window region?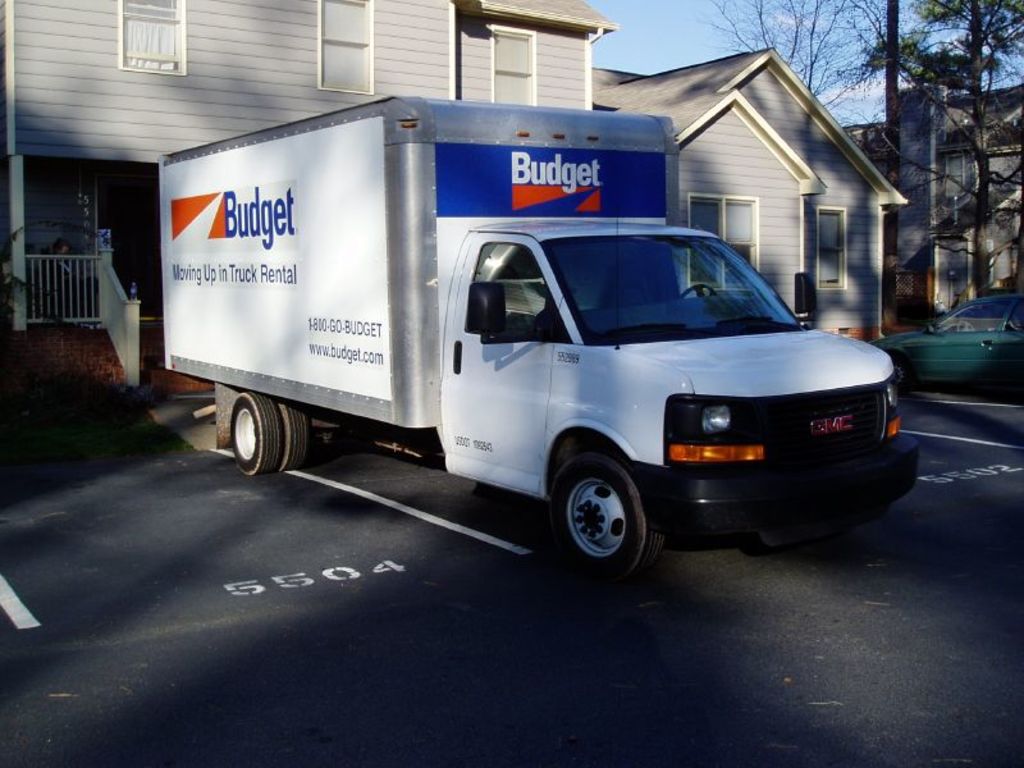
{"left": 461, "top": 237, "right": 576, "bottom": 347}
